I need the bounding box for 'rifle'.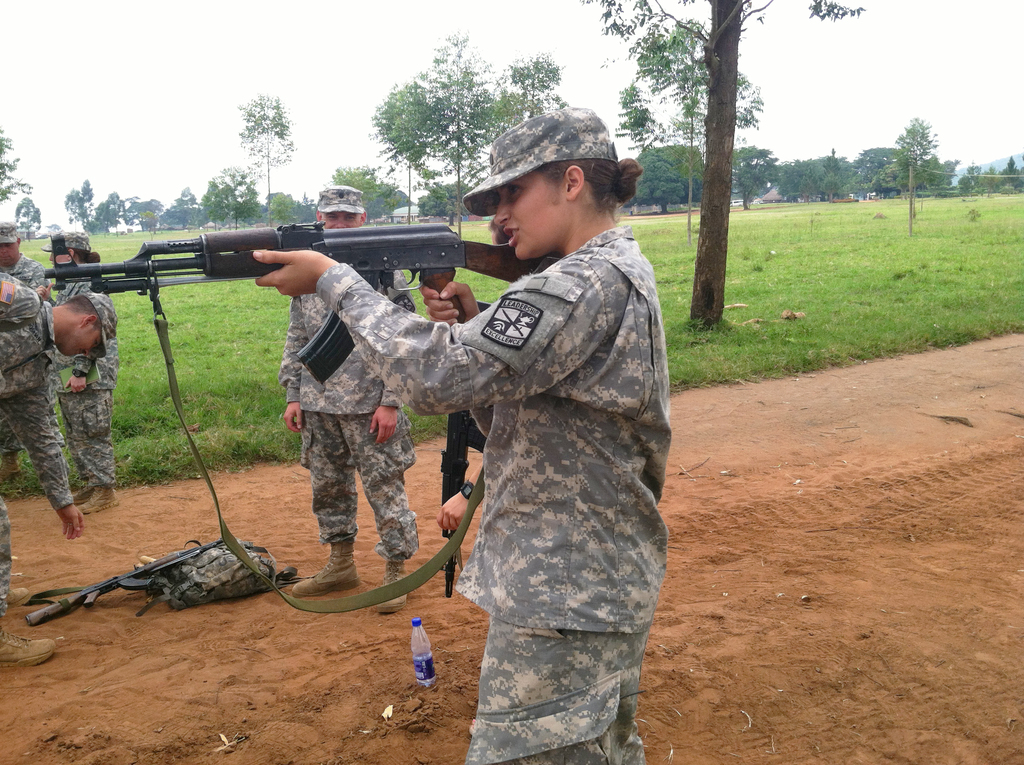
Here it is: [28, 188, 522, 389].
